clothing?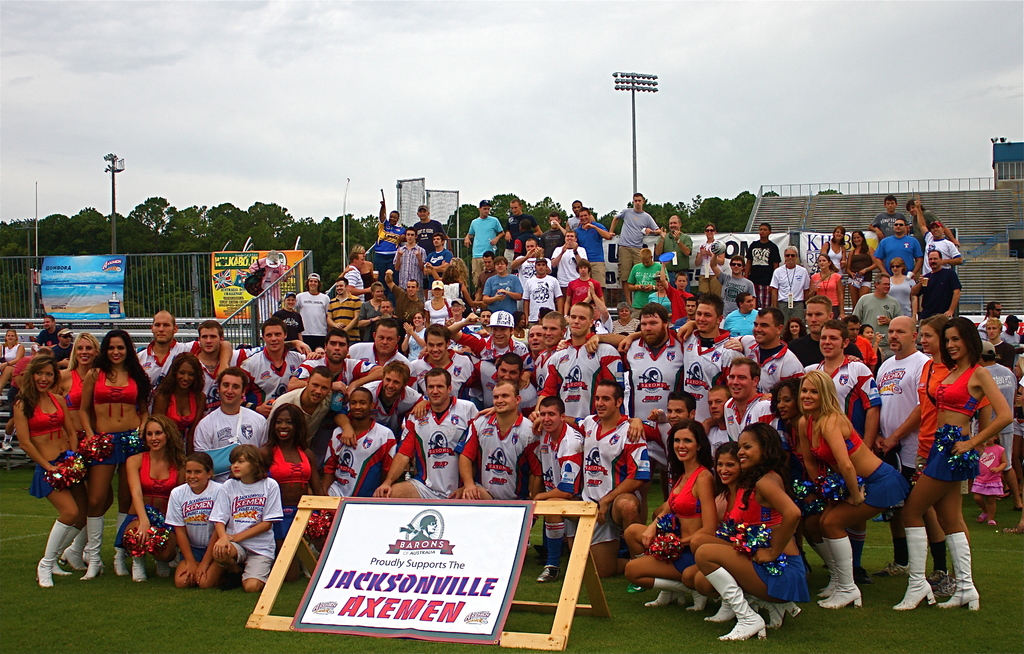
{"left": 409, "top": 350, "right": 477, "bottom": 400}
